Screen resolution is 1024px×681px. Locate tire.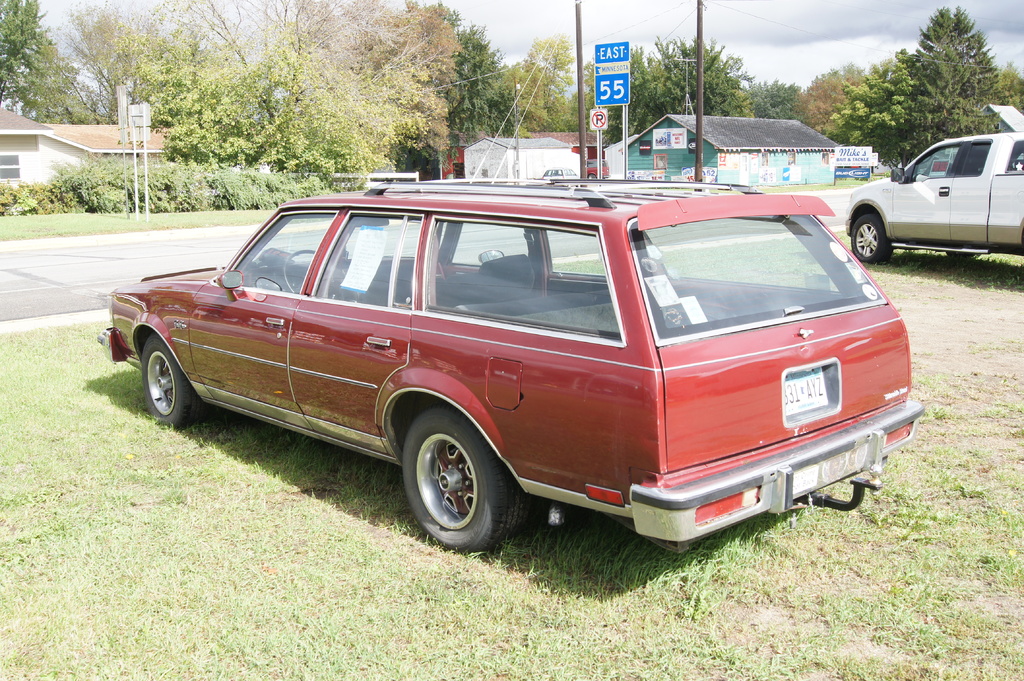
385, 408, 521, 556.
